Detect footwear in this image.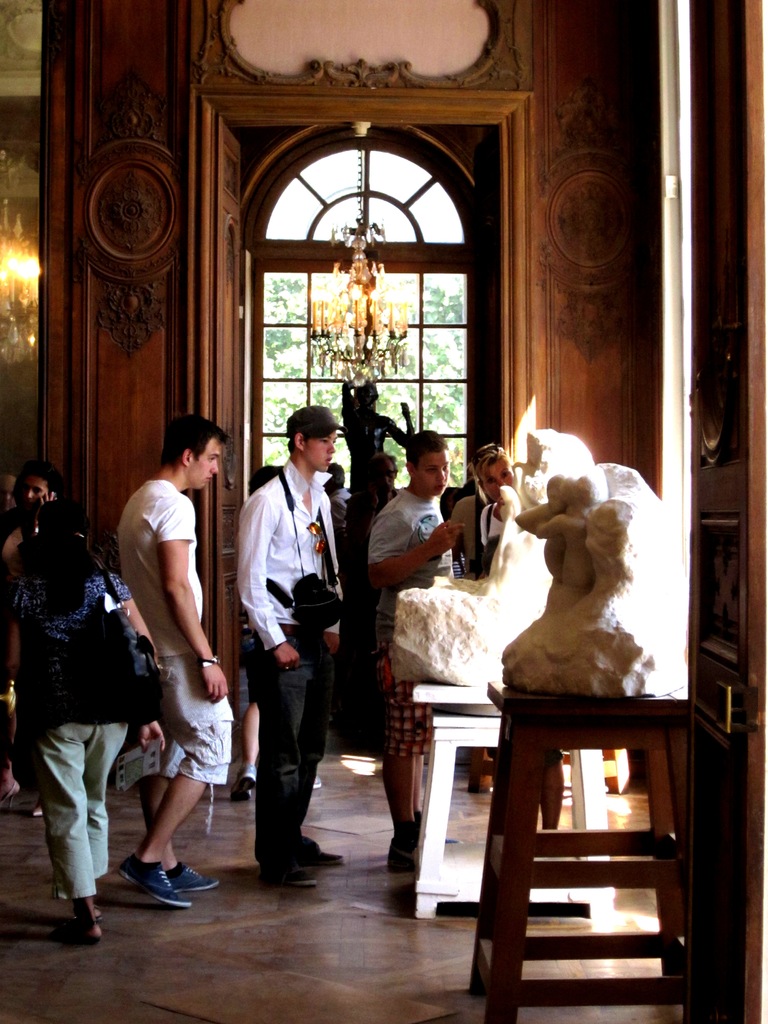
Detection: (312, 772, 326, 792).
